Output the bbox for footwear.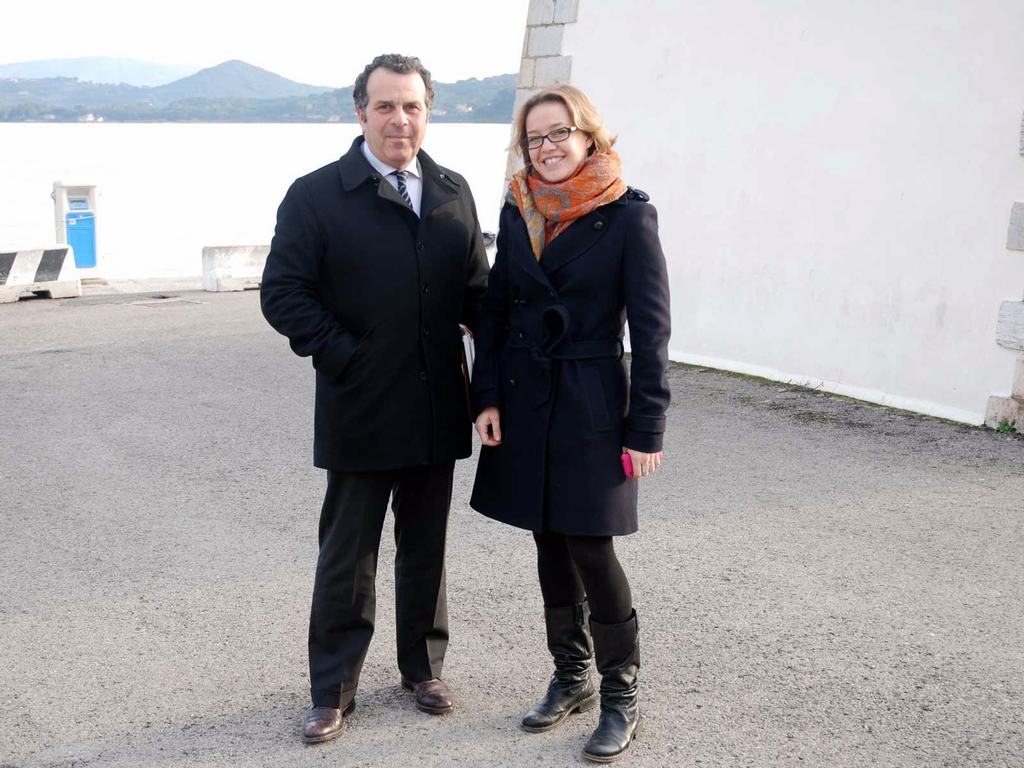
583, 605, 637, 764.
